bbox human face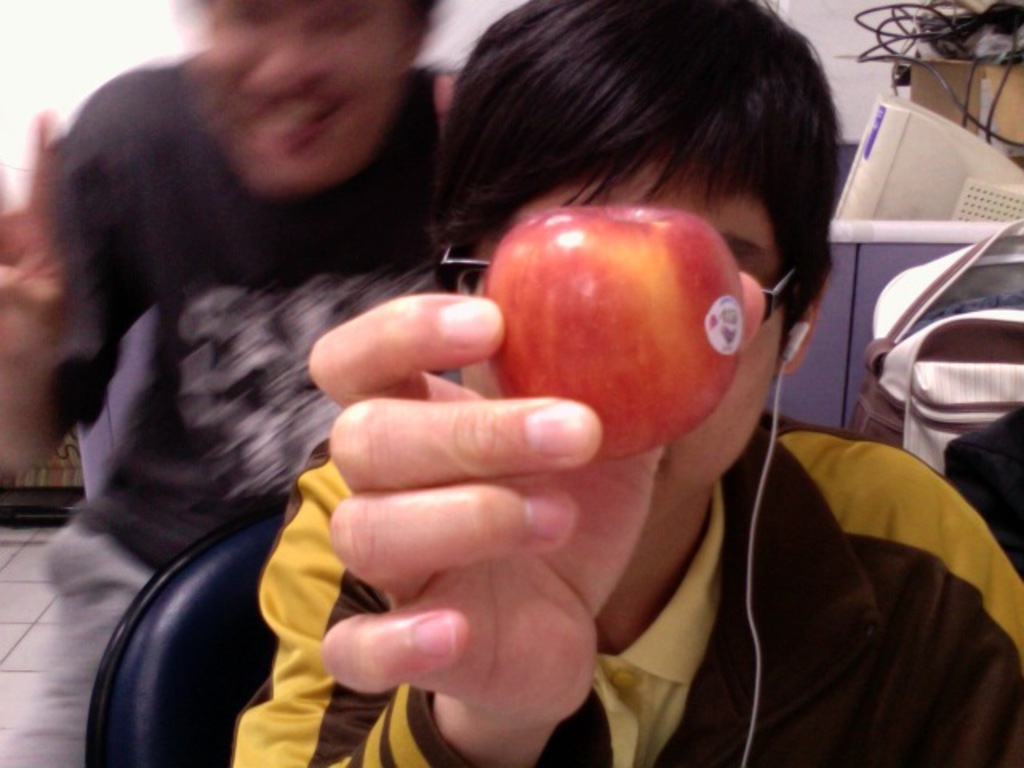
[170,0,426,184]
